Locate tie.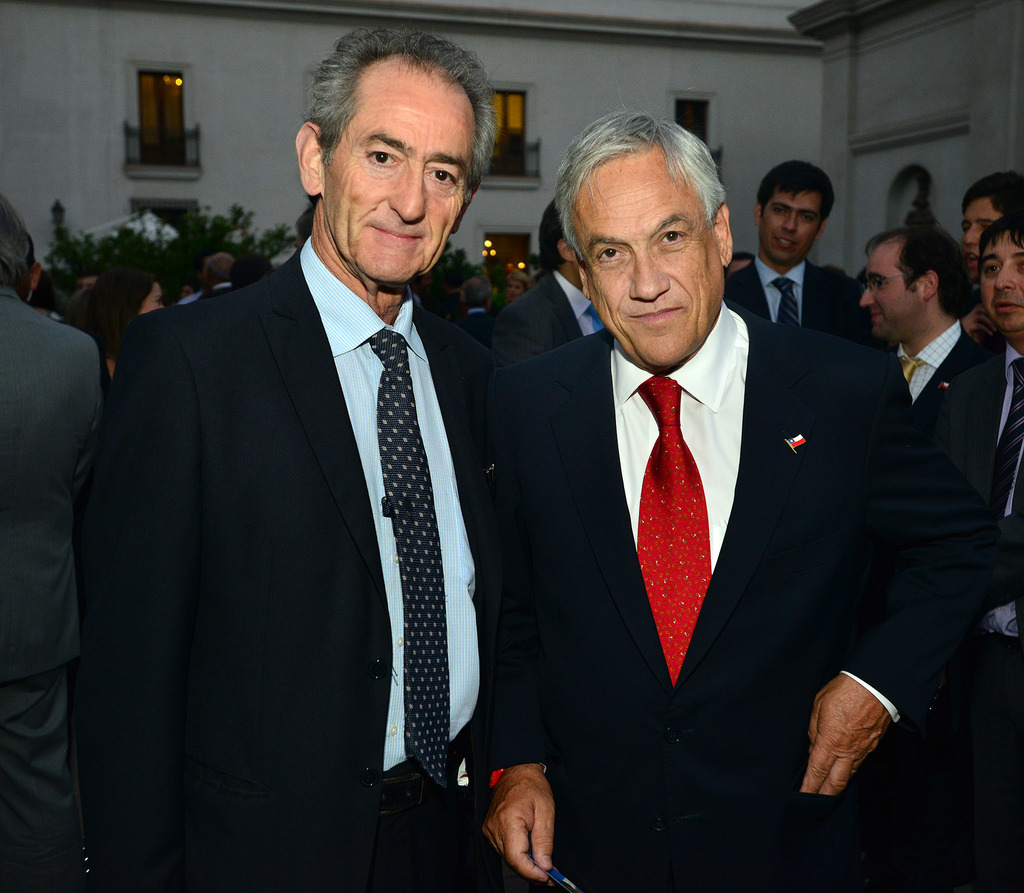
Bounding box: x1=772, y1=281, x2=800, y2=327.
